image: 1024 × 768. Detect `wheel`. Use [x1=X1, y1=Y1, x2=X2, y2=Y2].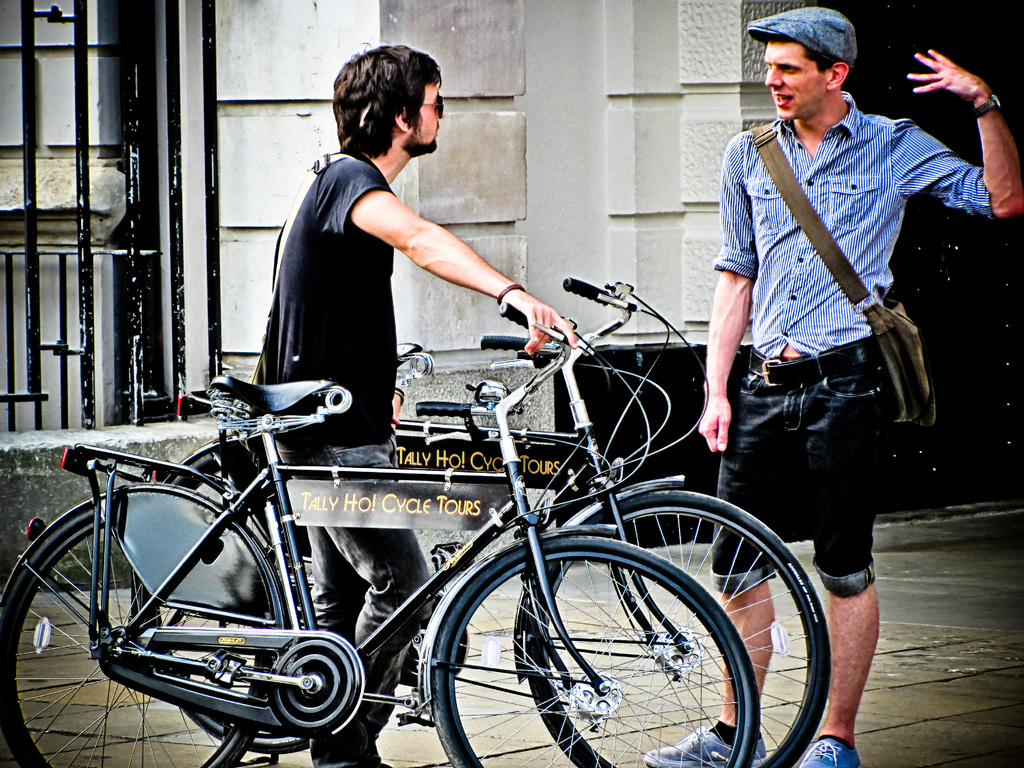
[x1=428, y1=534, x2=760, y2=767].
